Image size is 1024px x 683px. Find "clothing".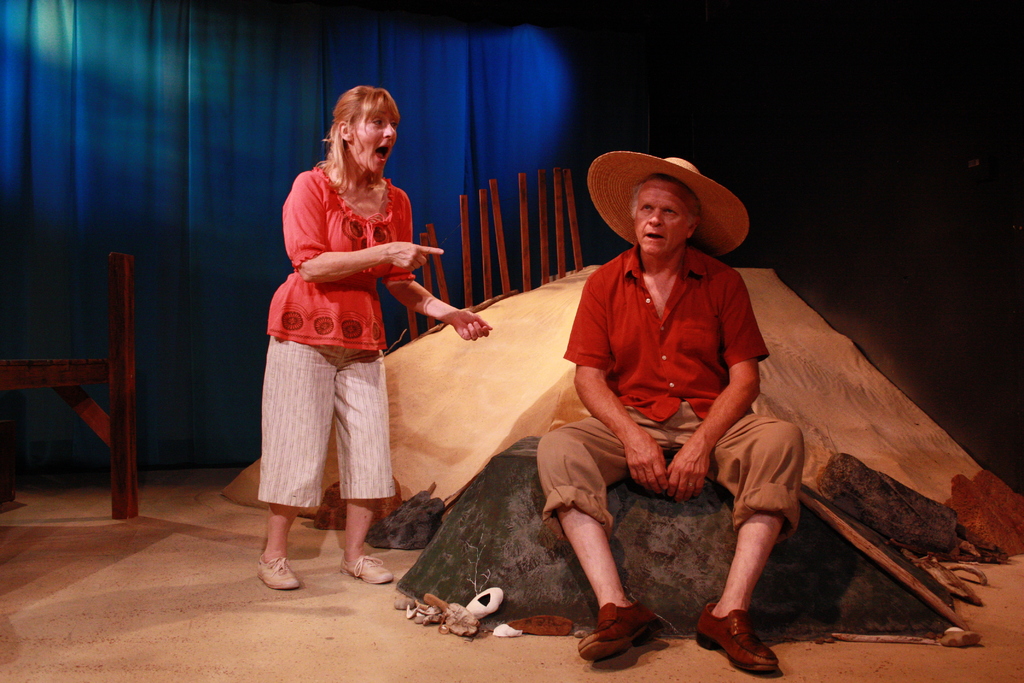
select_region(537, 242, 804, 543).
